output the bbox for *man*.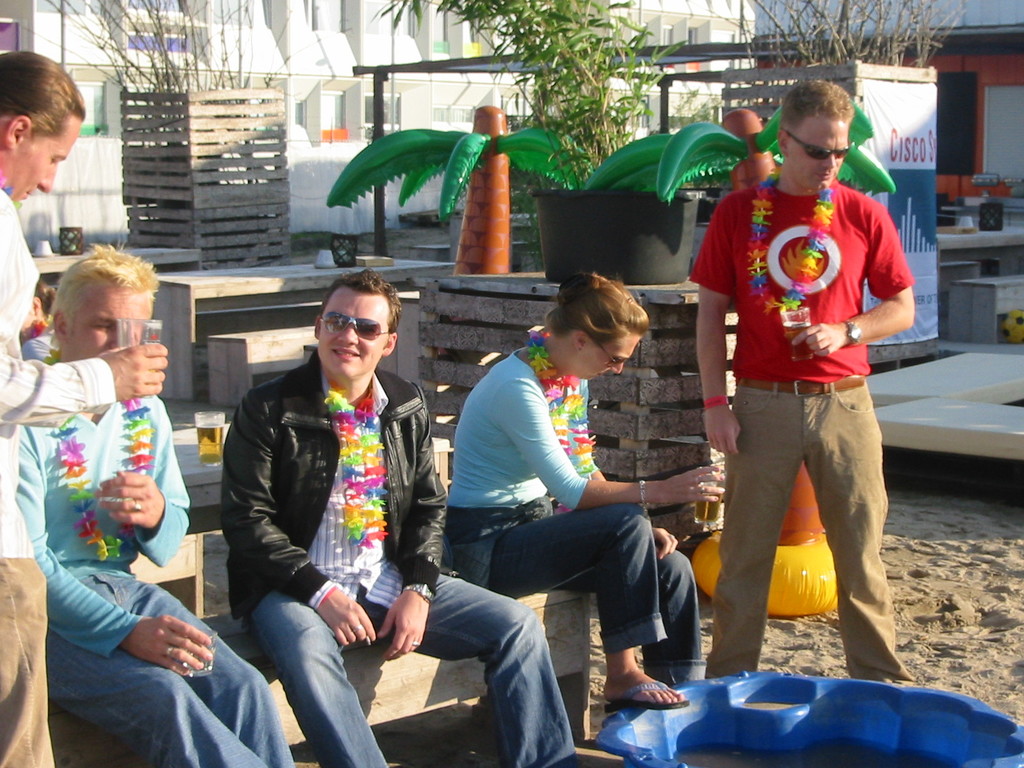
region(685, 131, 920, 684).
